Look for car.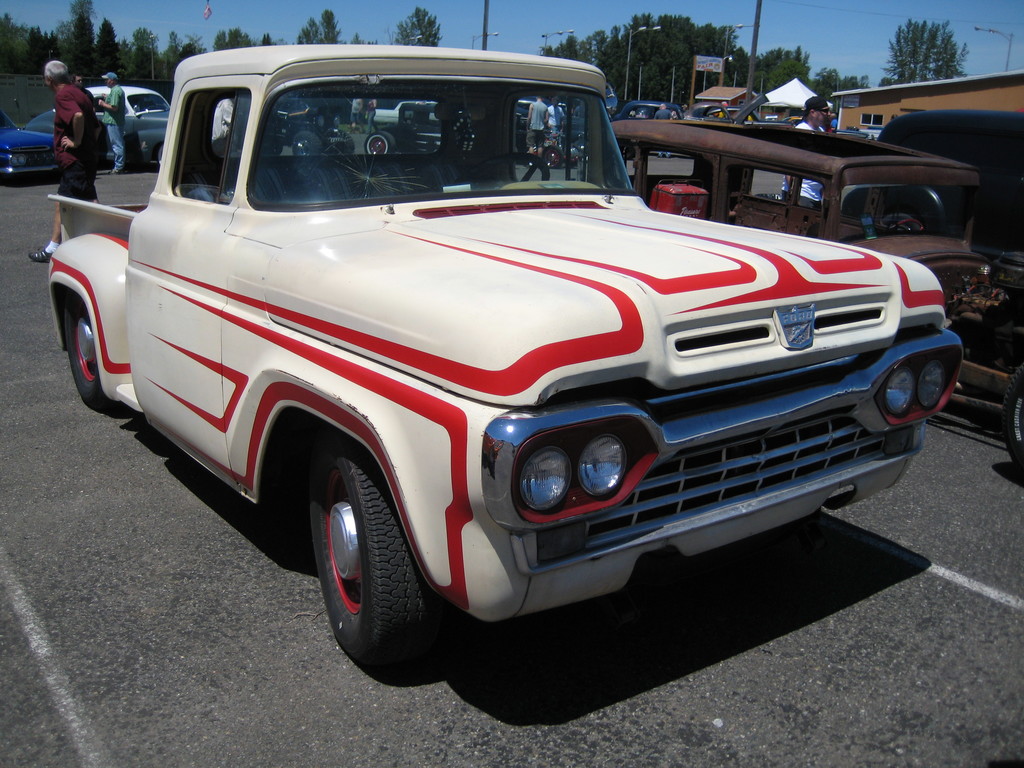
Found: (0,113,57,180).
